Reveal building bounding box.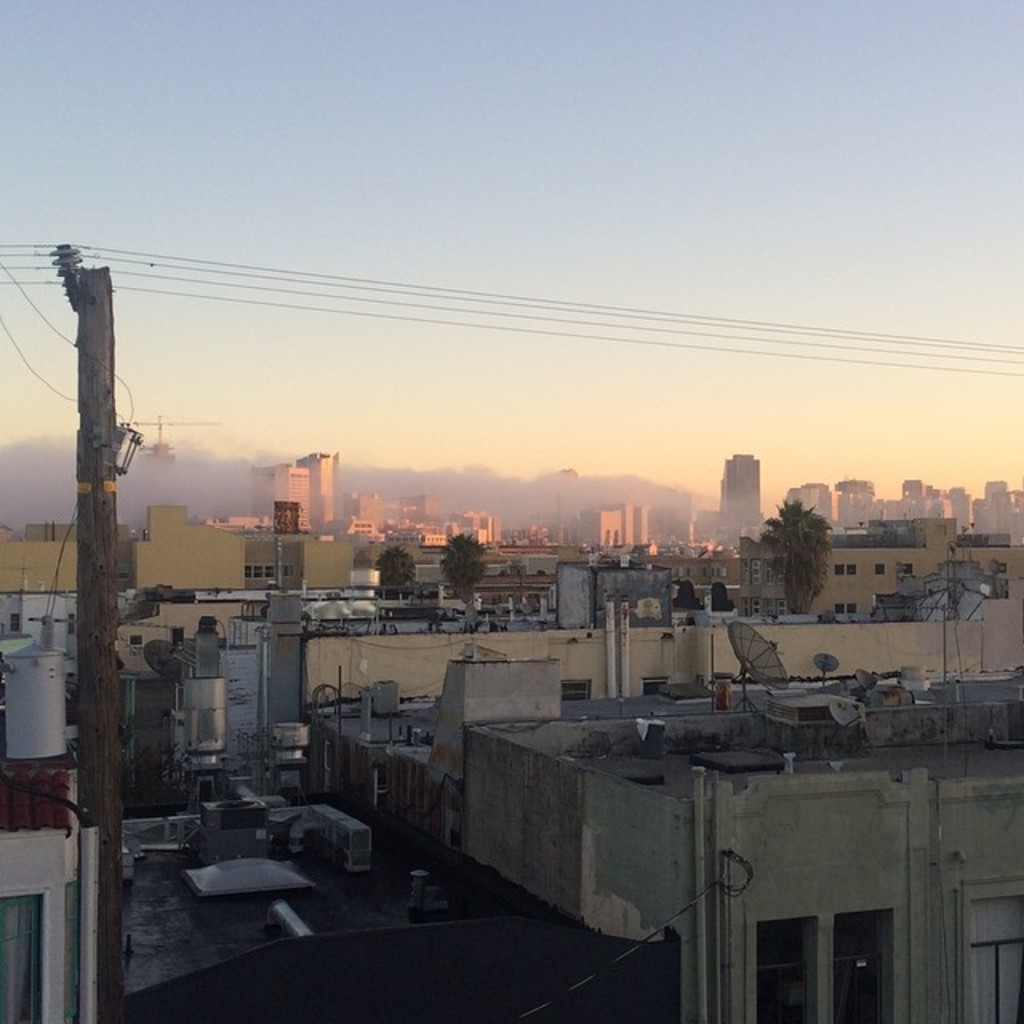
Revealed: bbox=[725, 450, 762, 541].
